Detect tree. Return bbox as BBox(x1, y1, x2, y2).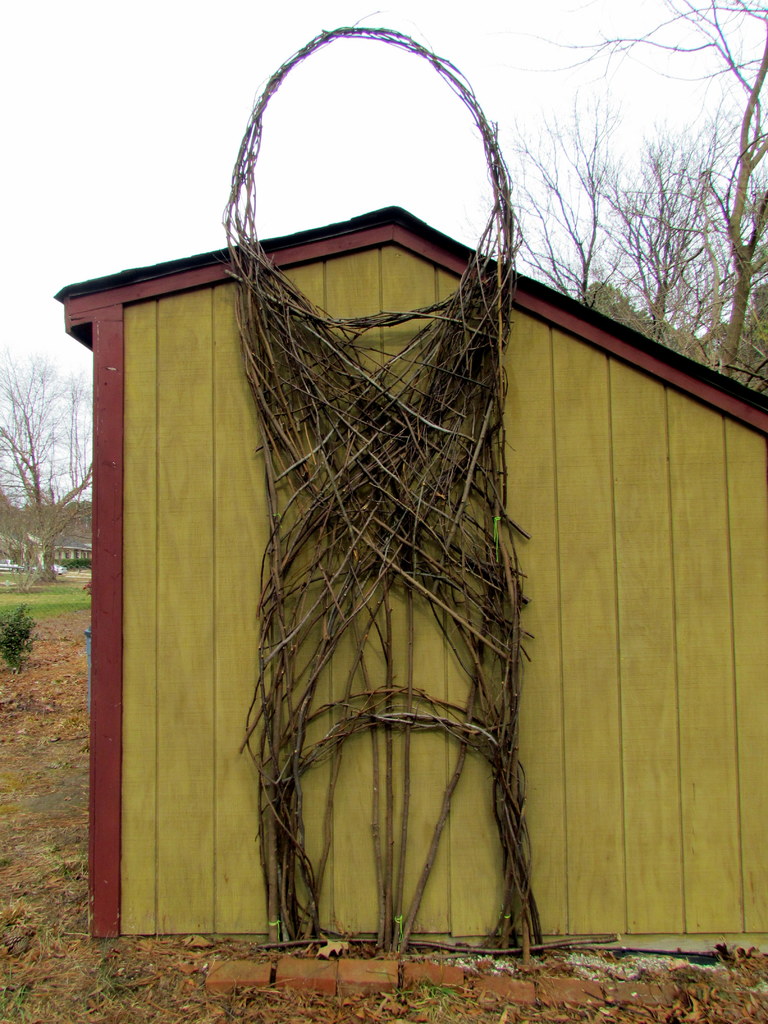
BBox(0, 355, 95, 589).
